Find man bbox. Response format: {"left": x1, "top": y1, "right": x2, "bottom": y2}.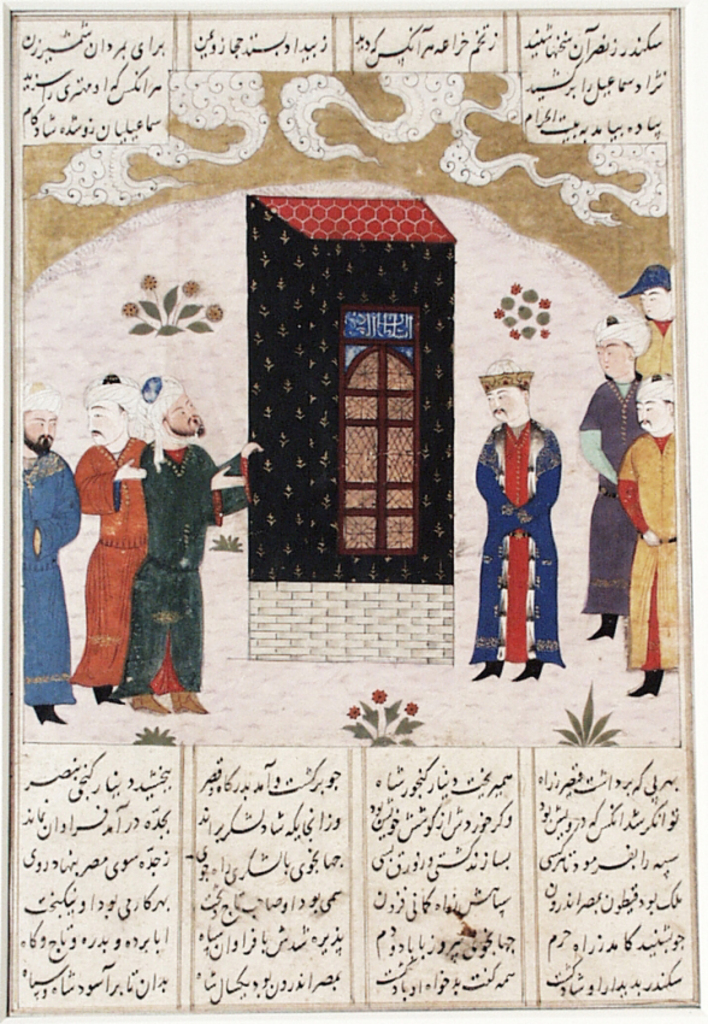
{"left": 612, "top": 269, "right": 677, "bottom": 372}.
